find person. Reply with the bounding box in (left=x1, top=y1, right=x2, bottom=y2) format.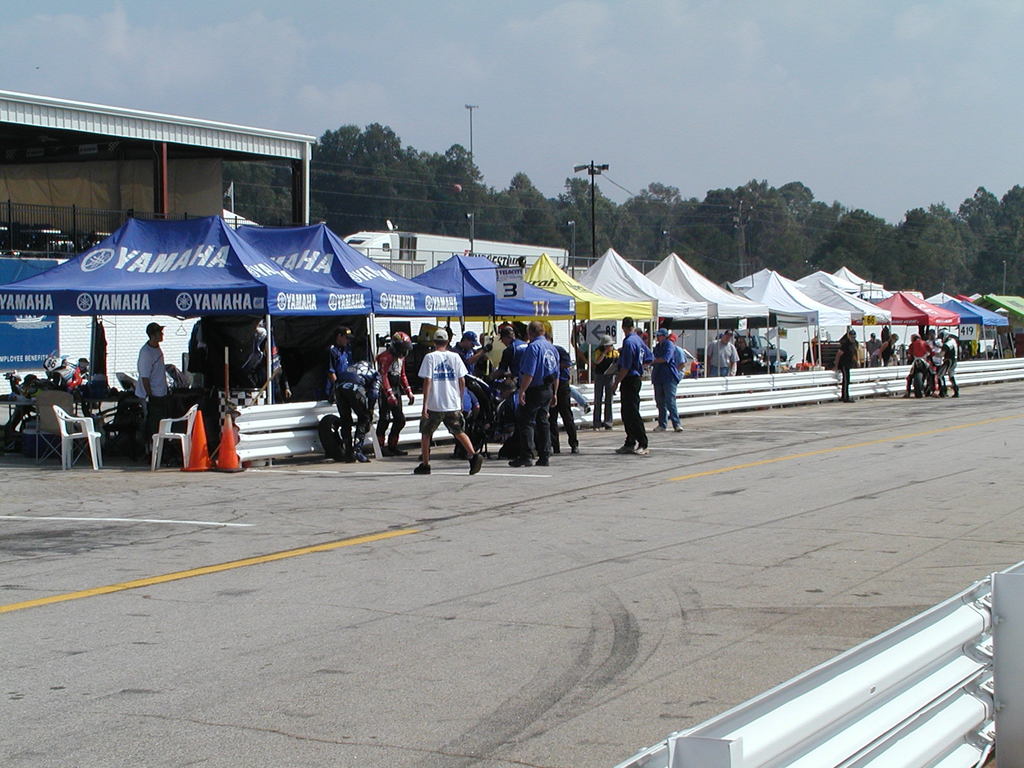
(left=644, top=326, right=689, bottom=431).
